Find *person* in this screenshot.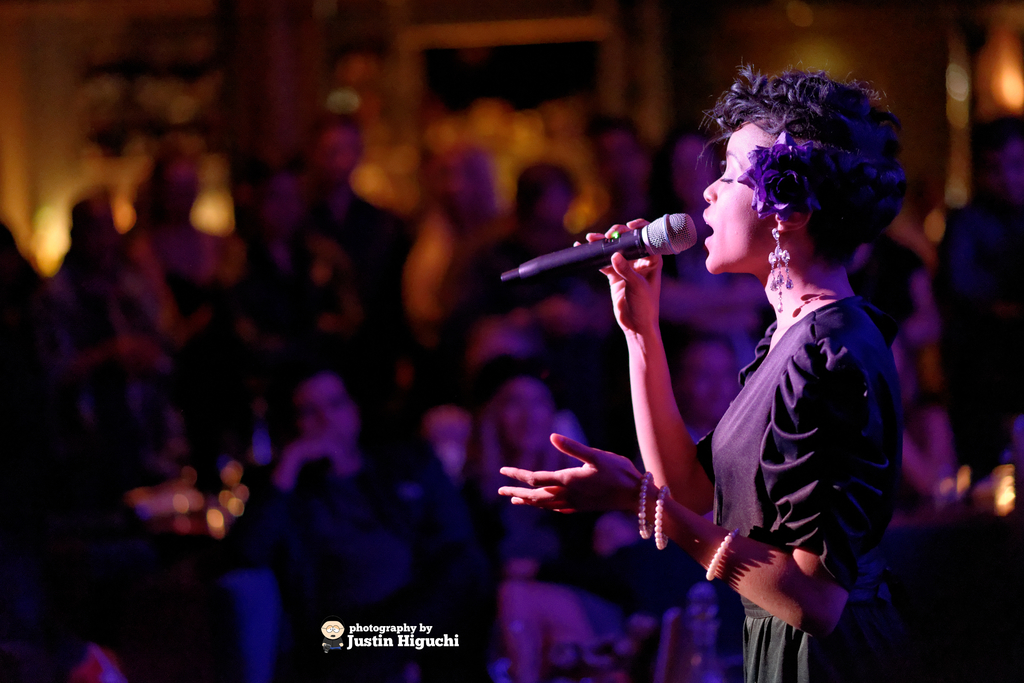
The bounding box for *person* is <bbox>686, 336, 741, 438</bbox>.
